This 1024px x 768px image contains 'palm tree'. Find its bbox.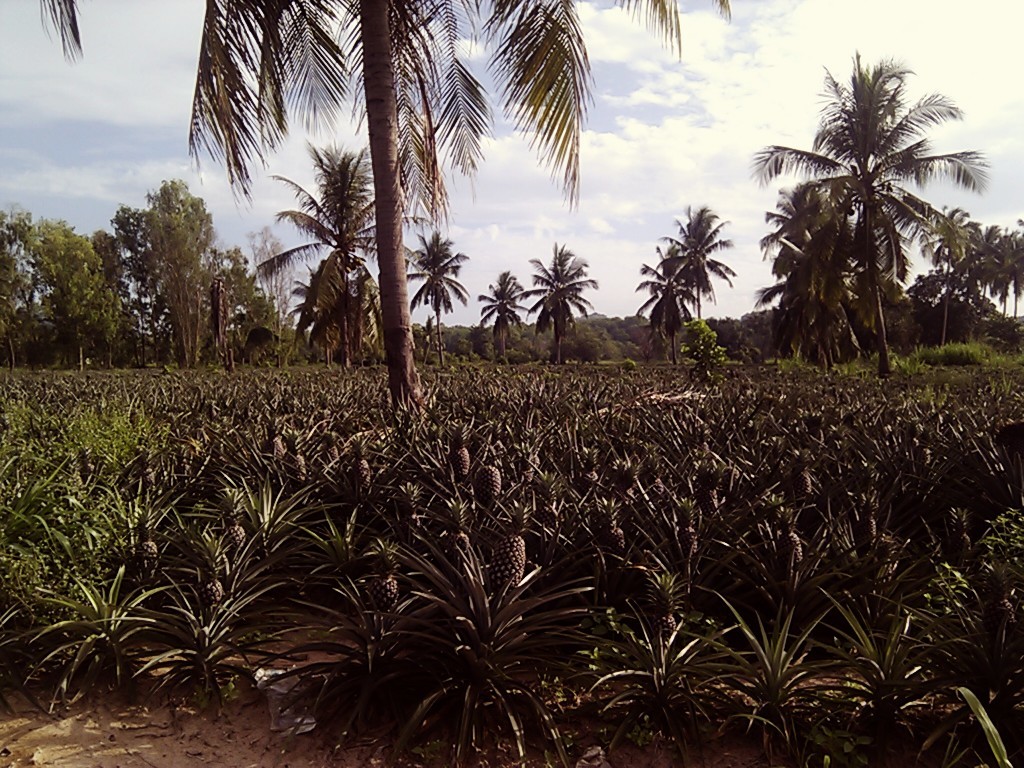
locate(750, 50, 987, 373).
